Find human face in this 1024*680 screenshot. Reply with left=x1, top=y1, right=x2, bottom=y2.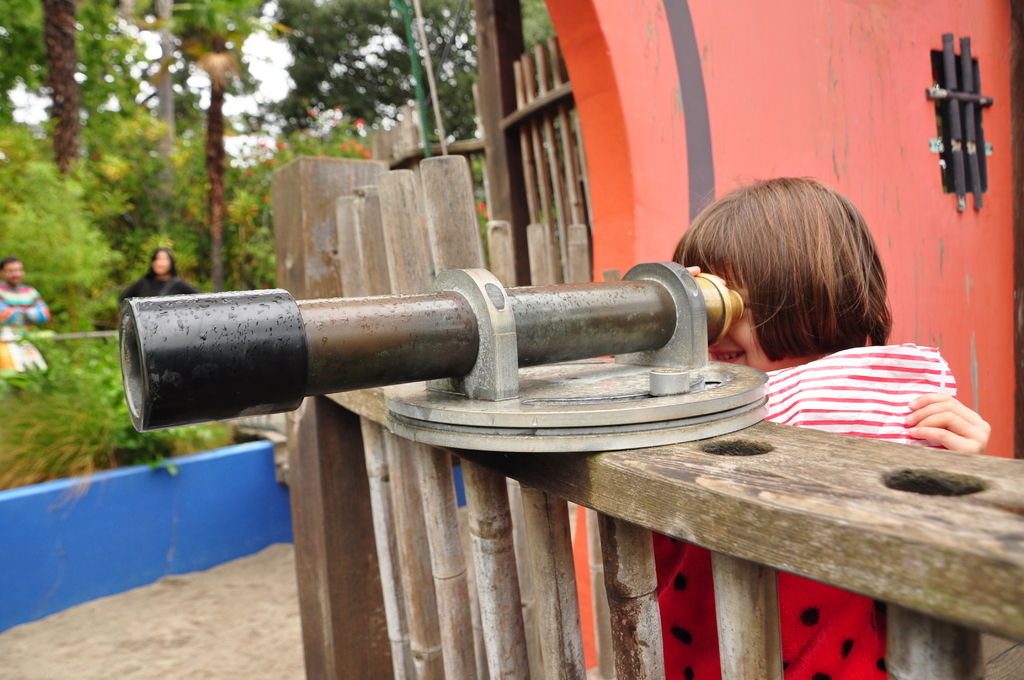
left=708, top=259, right=813, bottom=375.
